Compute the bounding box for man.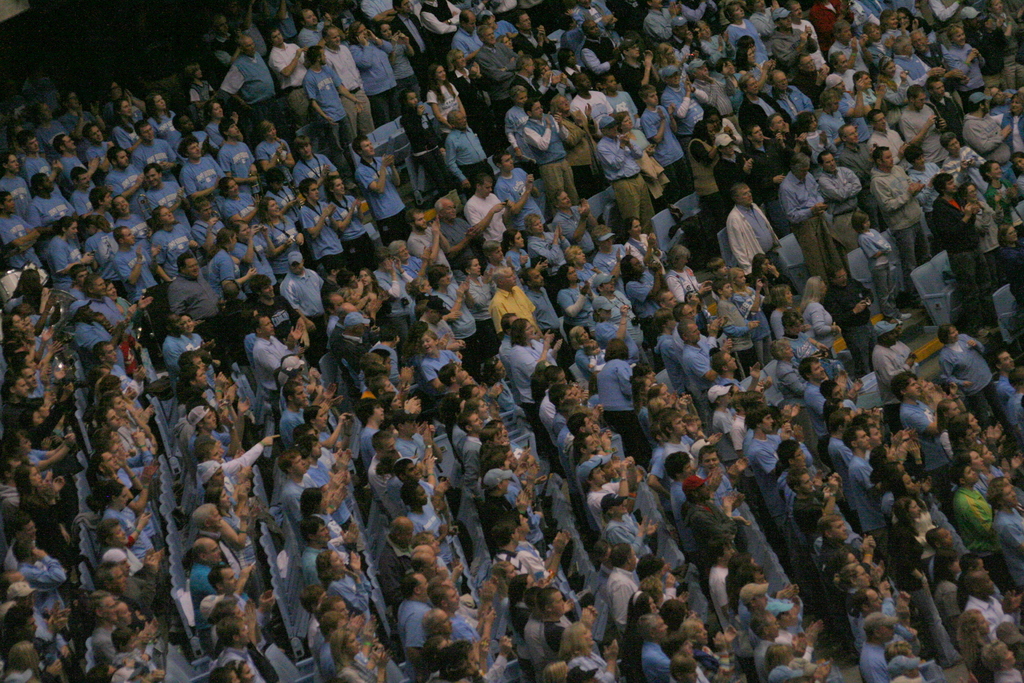
{"x1": 300, "y1": 185, "x2": 339, "y2": 267}.
